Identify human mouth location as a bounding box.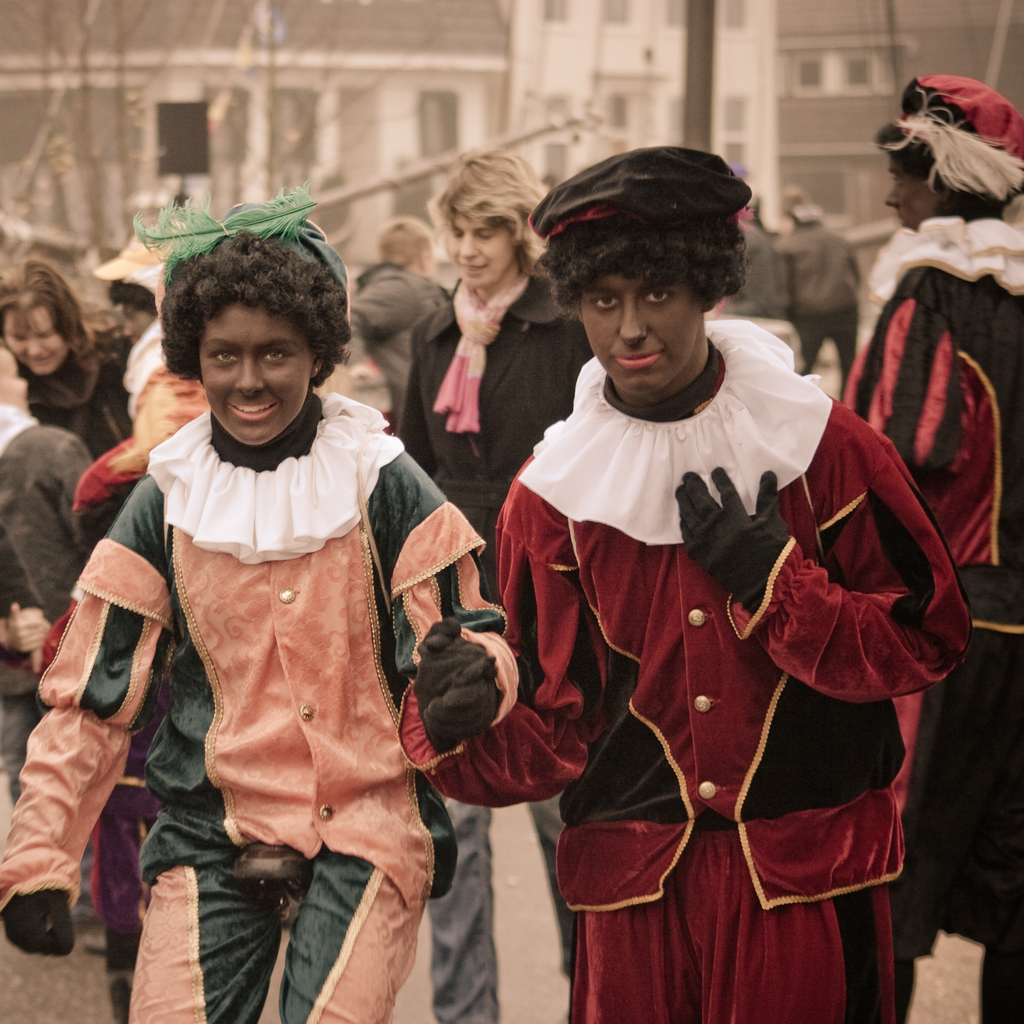
l=609, t=350, r=662, b=373.
